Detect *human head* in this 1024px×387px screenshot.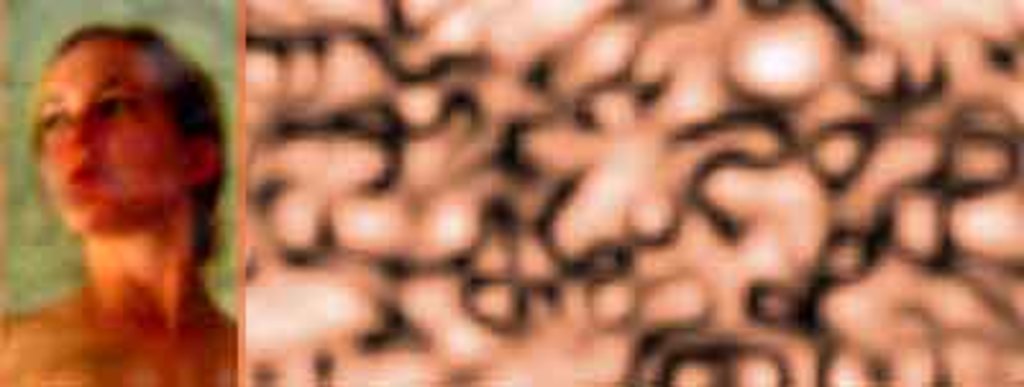
Detection: locate(13, 13, 205, 256).
